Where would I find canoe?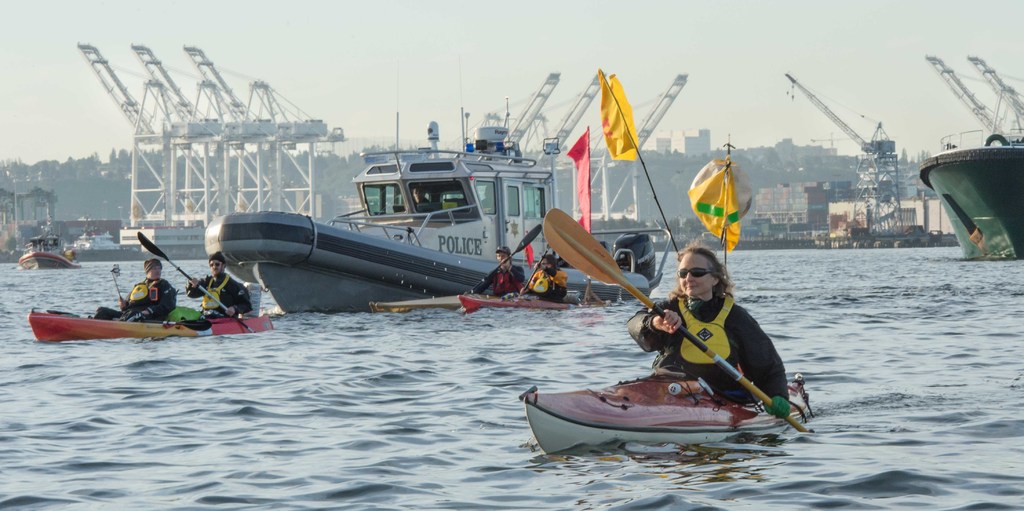
At detection(521, 393, 805, 446).
